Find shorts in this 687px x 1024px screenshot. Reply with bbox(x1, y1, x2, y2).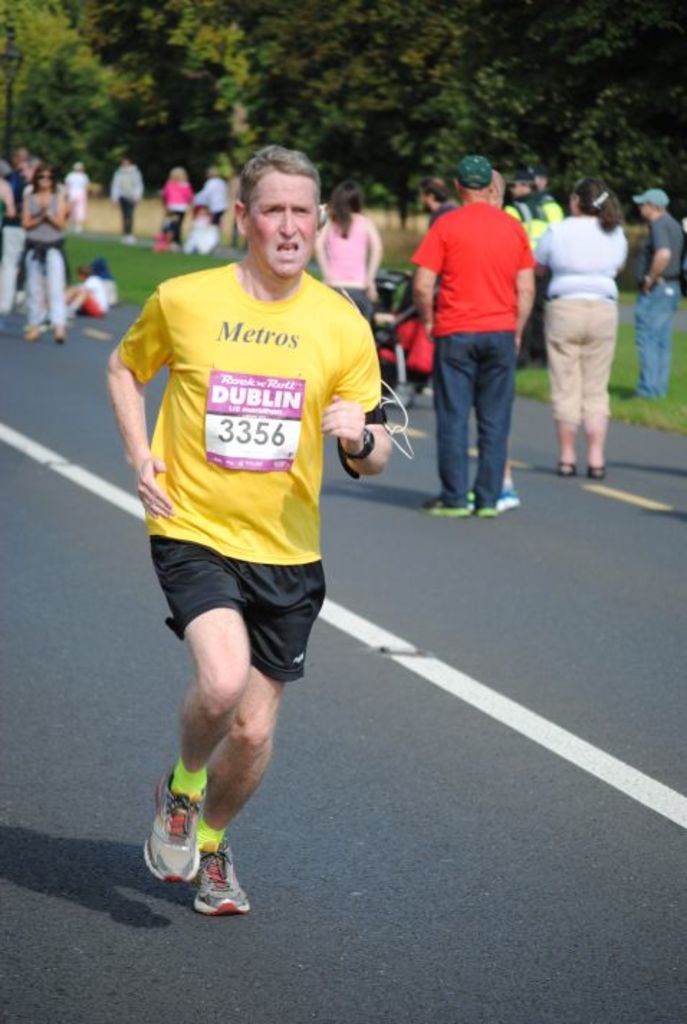
bbox(151, 557, 344, 659).
